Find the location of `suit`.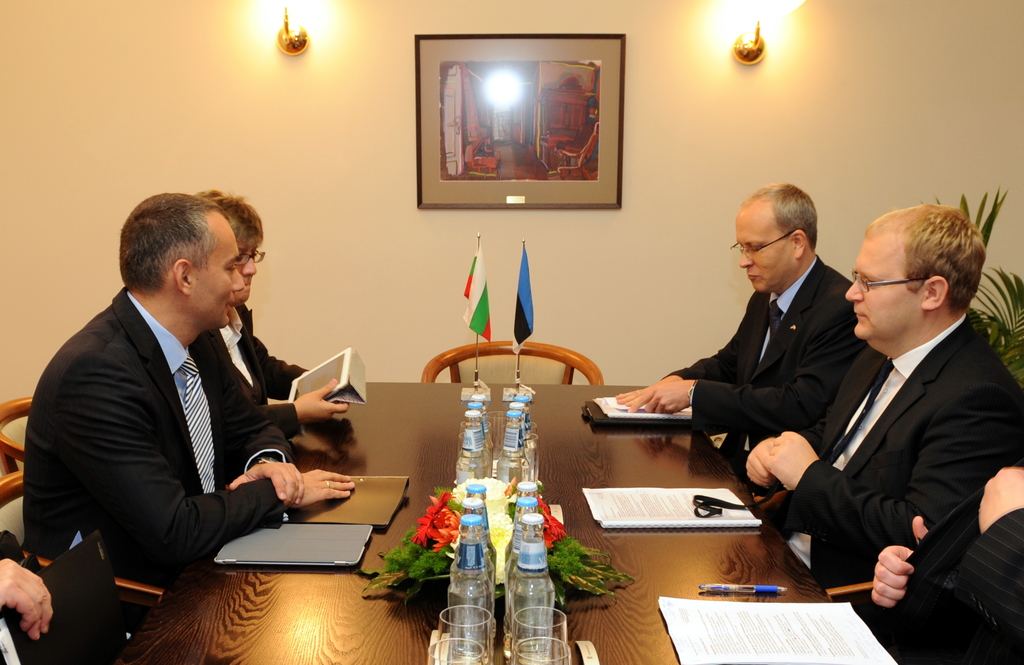
Location: x1=858 y1=463 x2=1023 y2=664.
